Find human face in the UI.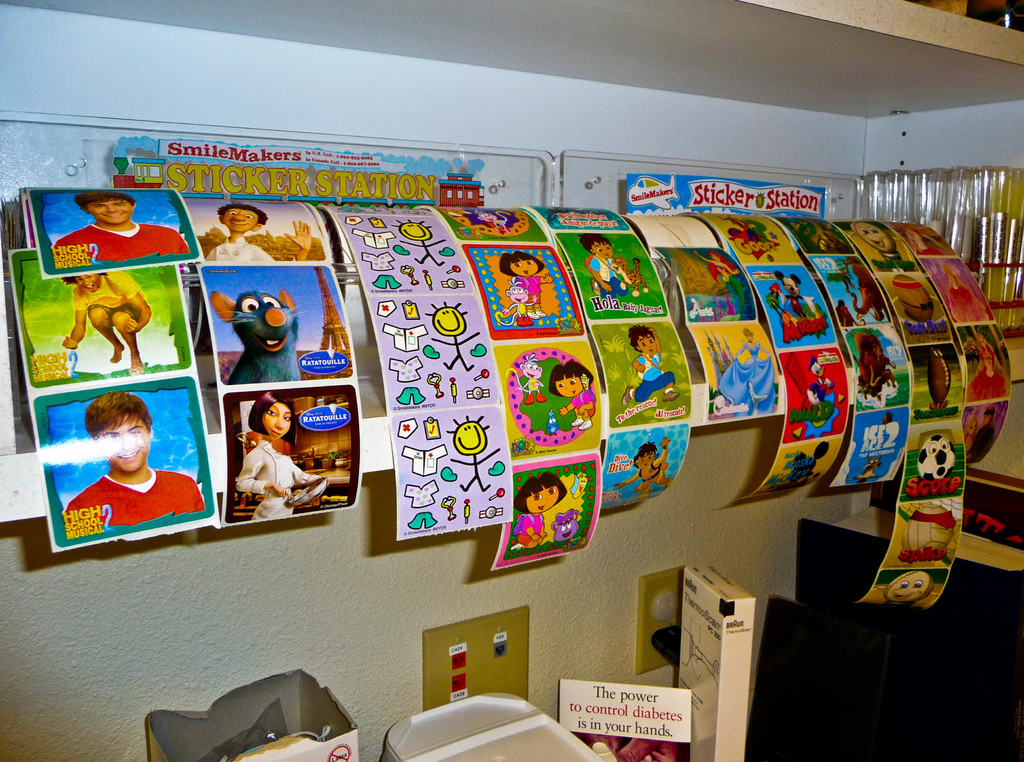
UI element at 508, 256, 540, 273.
